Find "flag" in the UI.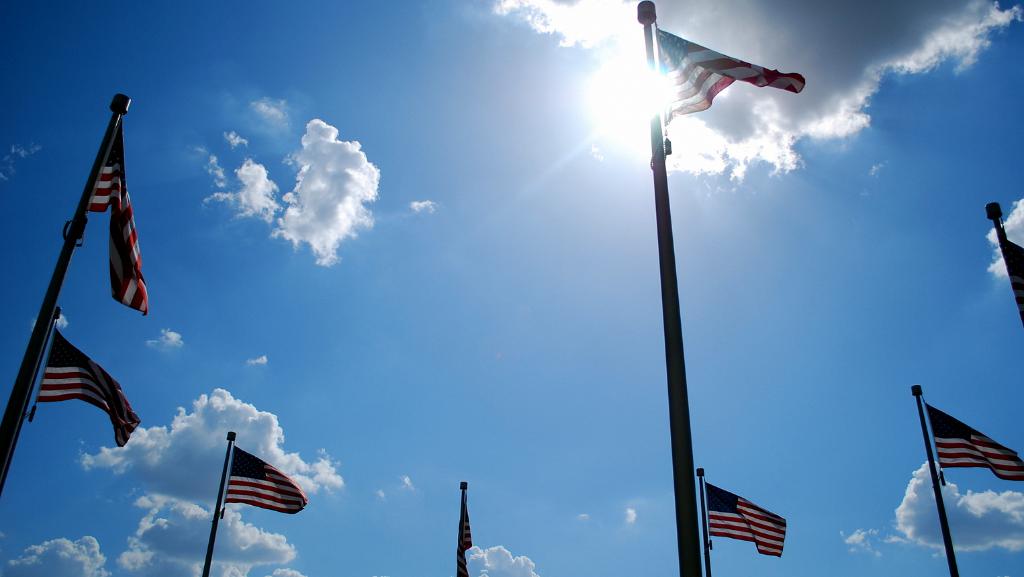
UI element at 650:11:809:120.
